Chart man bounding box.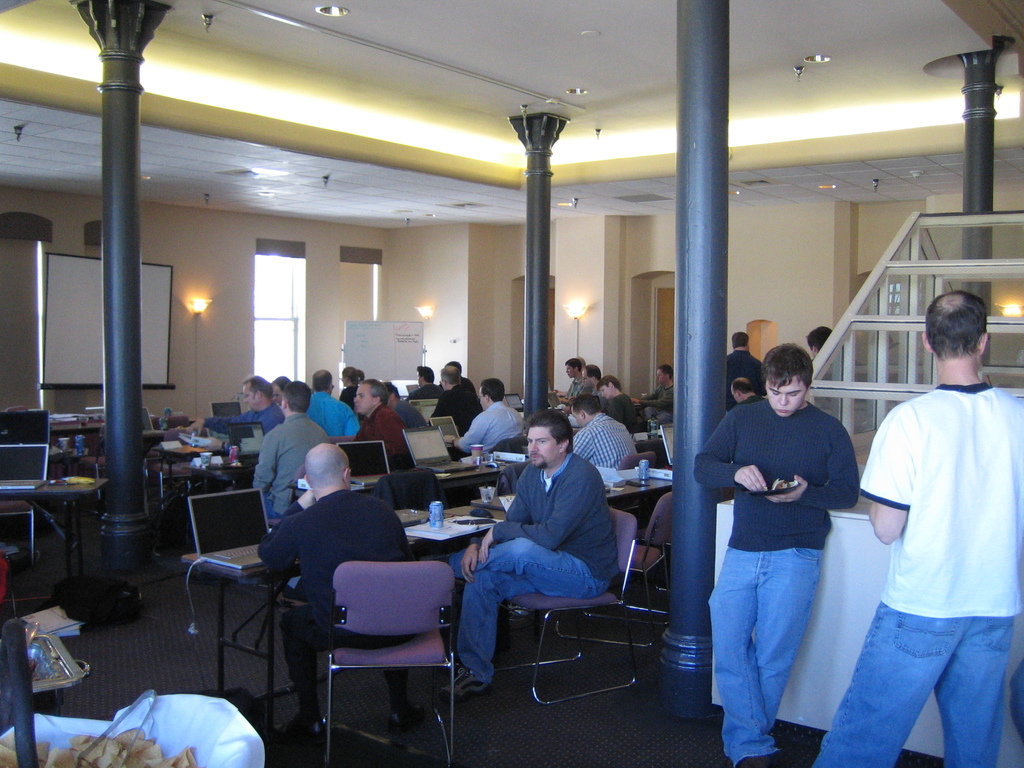
Charted: box=[803, 328, 833, 355].
